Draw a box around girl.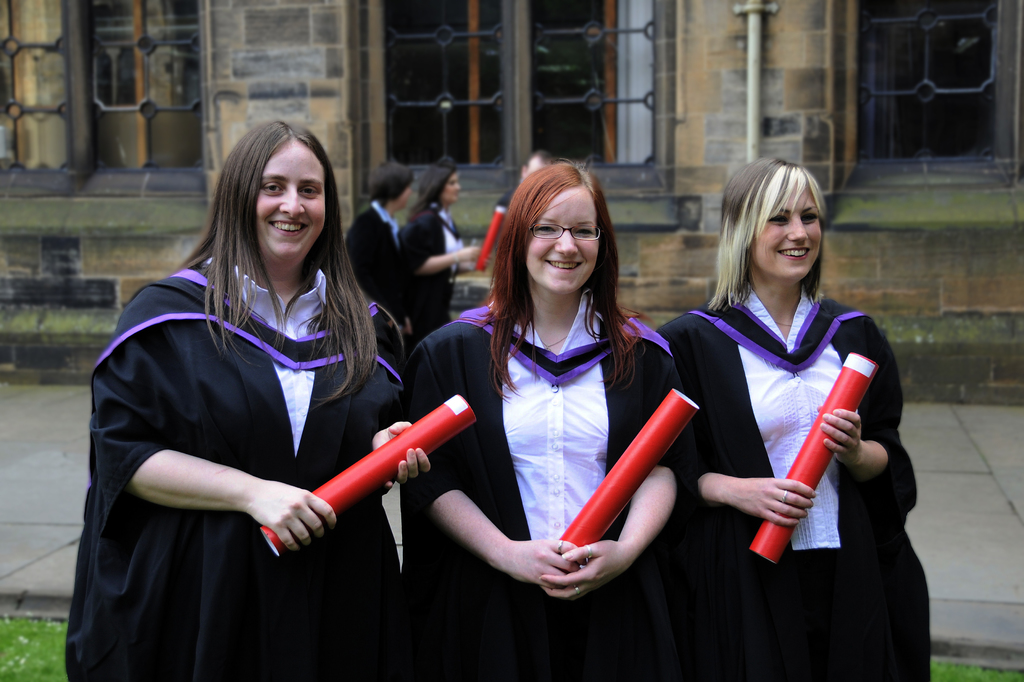
399,158,484,334.
